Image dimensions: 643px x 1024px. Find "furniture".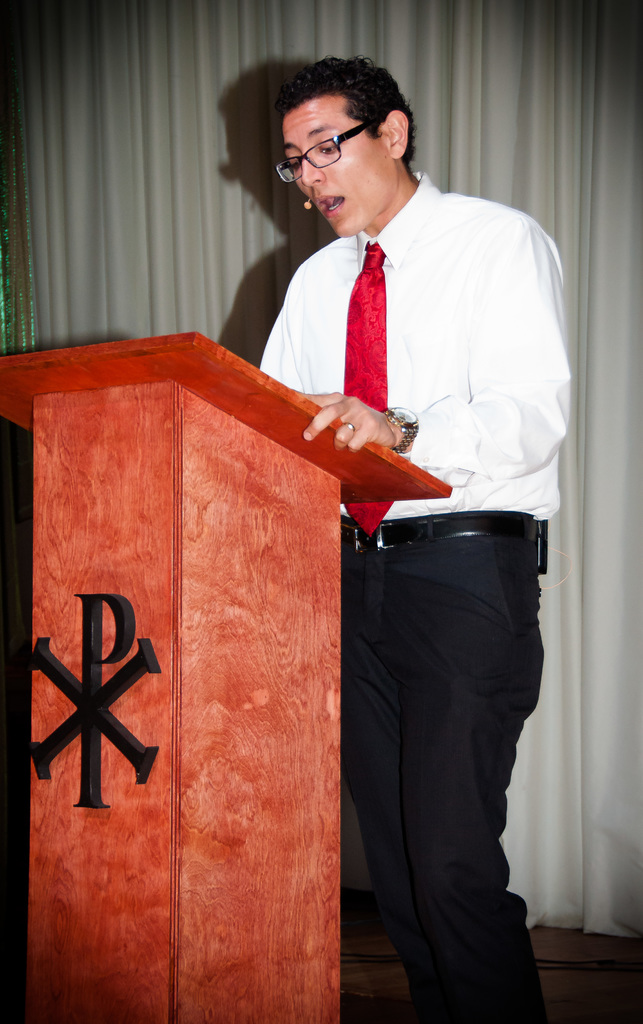
[left=0, top=325, right=452, bottom=1023].
